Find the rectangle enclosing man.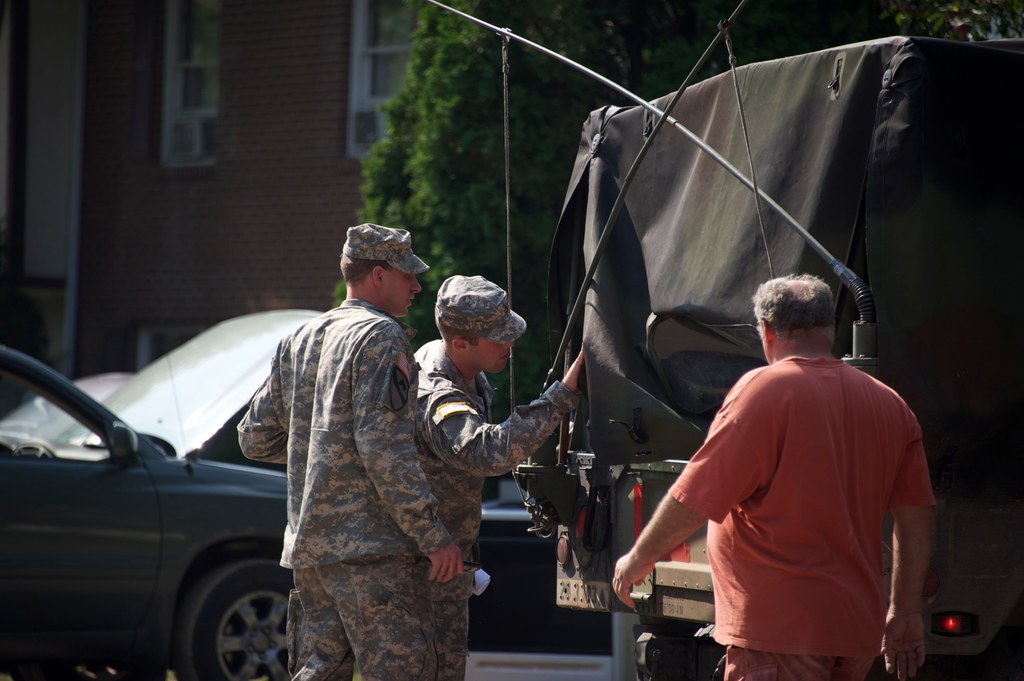
box=[234, 216, 464, 680].
